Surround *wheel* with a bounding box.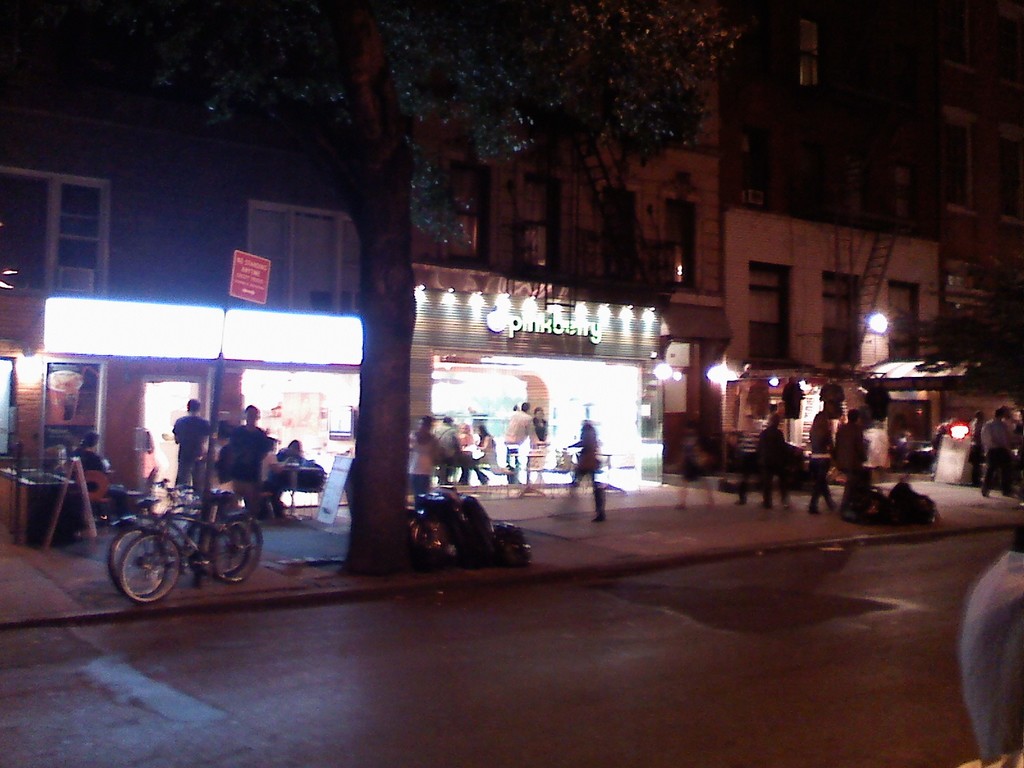
l=118, t=531, r=183, b=606.
